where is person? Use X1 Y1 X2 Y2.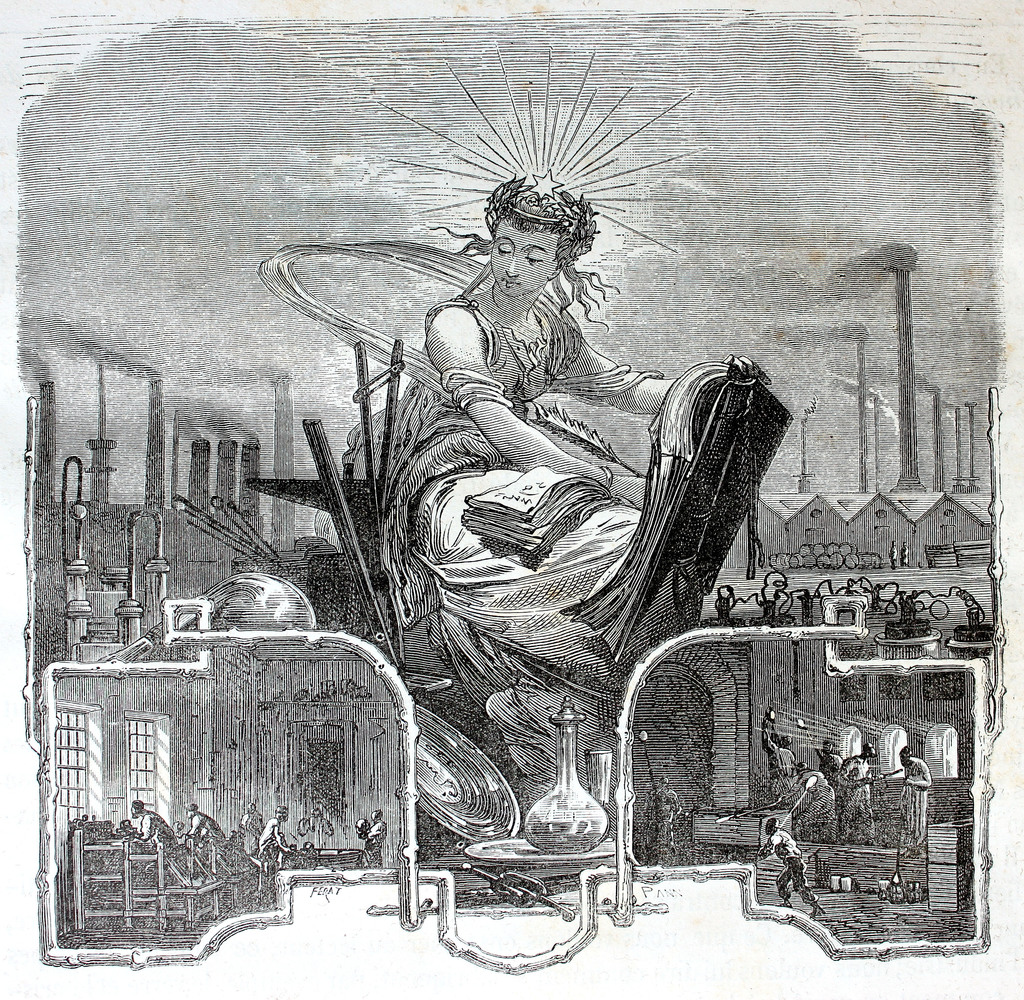
818 739 841 773.
